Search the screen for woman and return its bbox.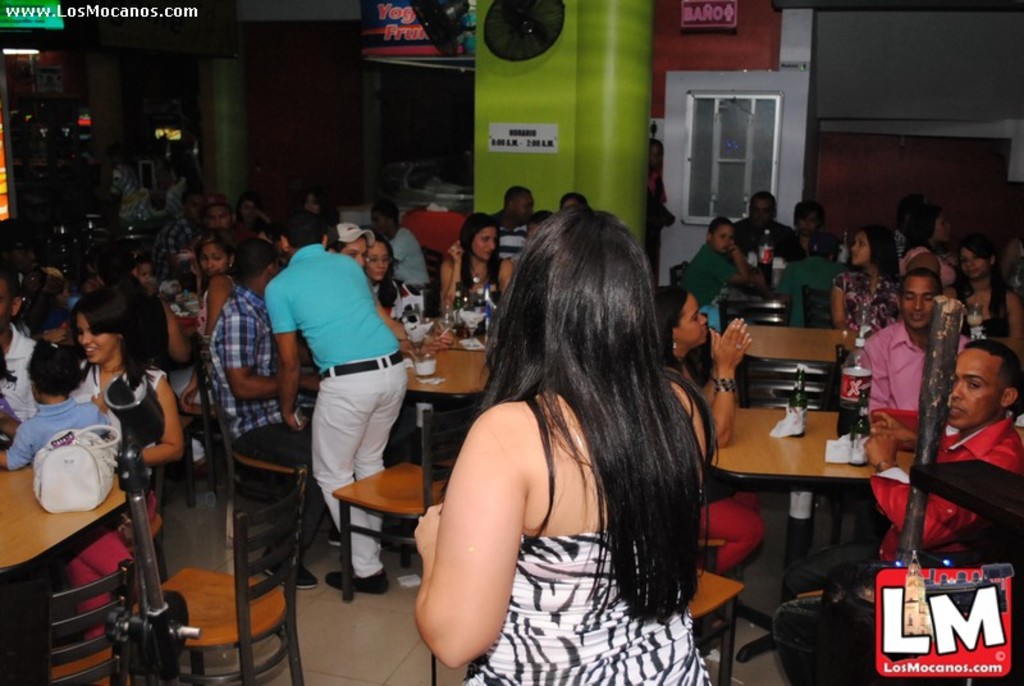
Found: select_region(941, 234, 1023, 360).
